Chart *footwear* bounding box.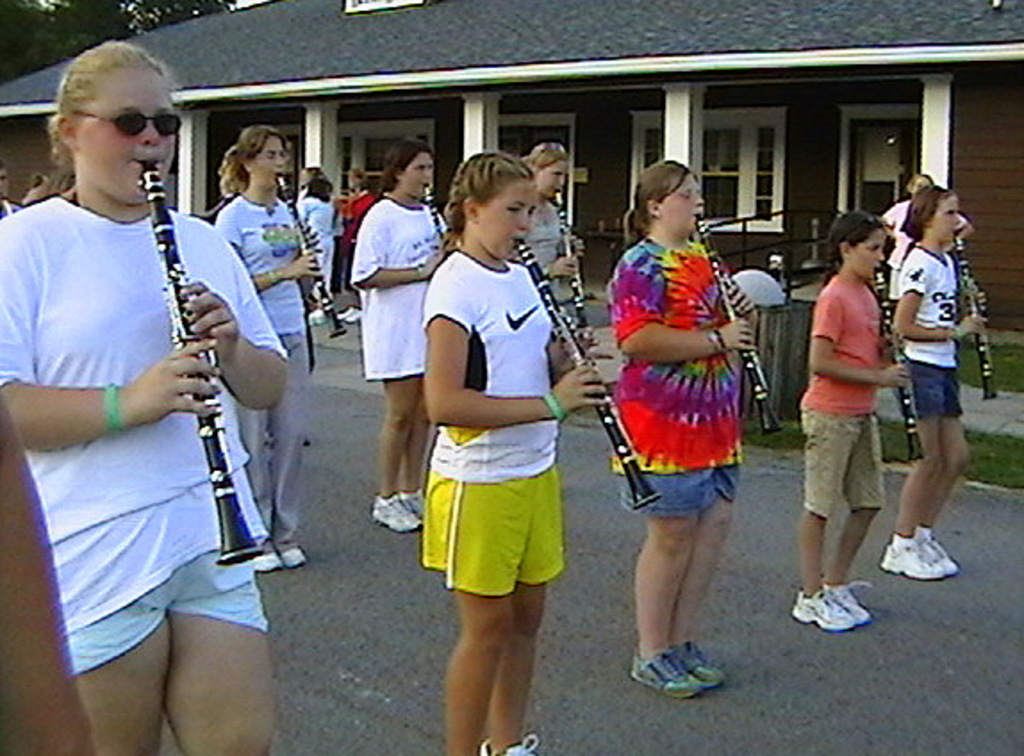
Charted: 828/581/874/629.
